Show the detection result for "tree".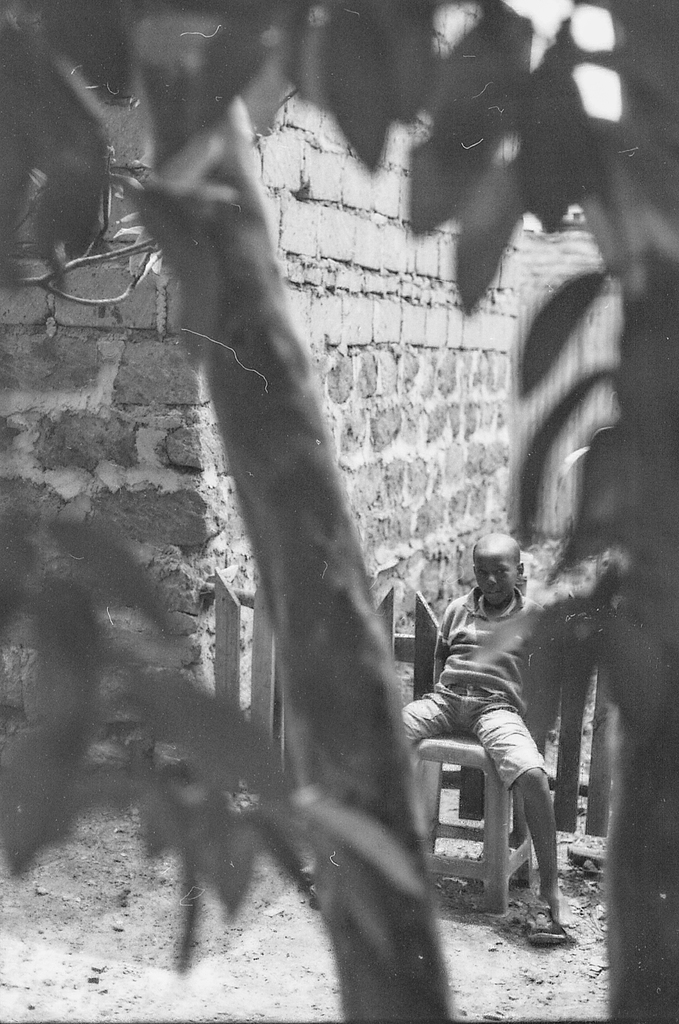
<region>0, 0, 678, 1023</region>.
